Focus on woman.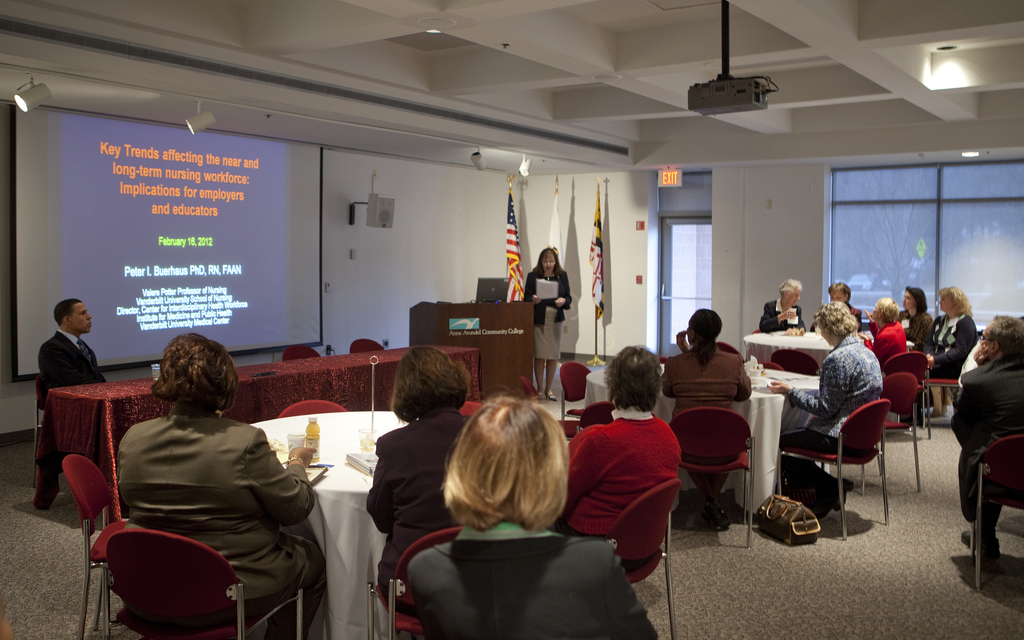
Focused at l=819, t=282, r=862, b=326.
